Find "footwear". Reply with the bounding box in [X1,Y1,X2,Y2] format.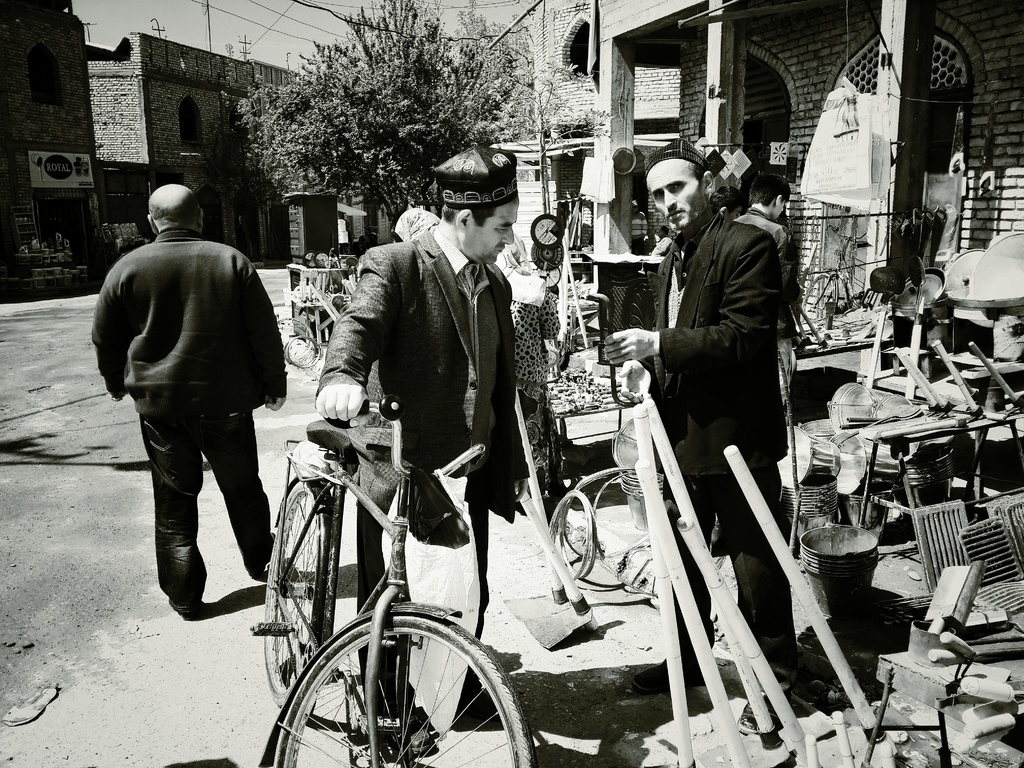
[387,705,437,759].
